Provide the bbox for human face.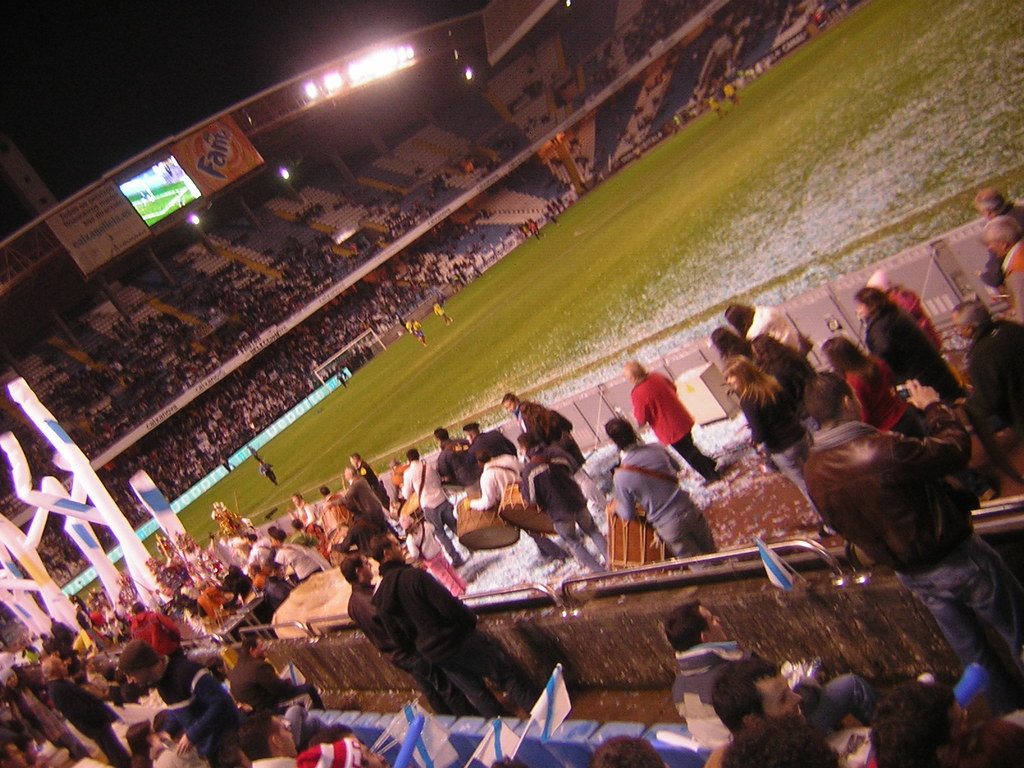
bbox=(124, 669, 144, 687).
